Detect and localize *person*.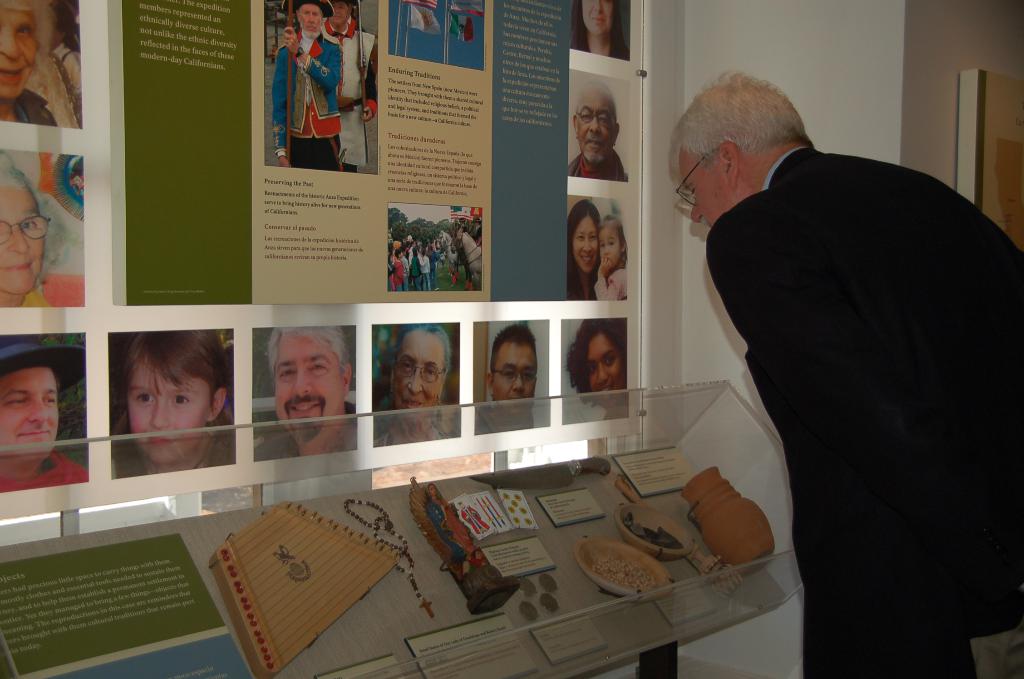
Localized at crop(566, 325, 632, 418).
